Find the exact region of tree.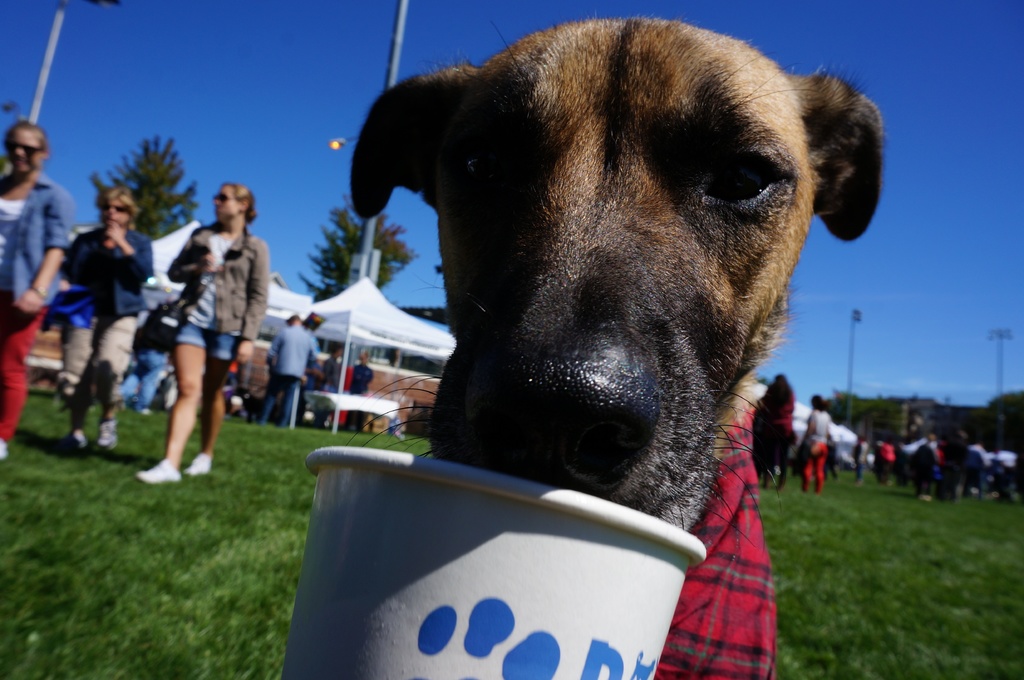
Exact region: 293 188 415 298.
